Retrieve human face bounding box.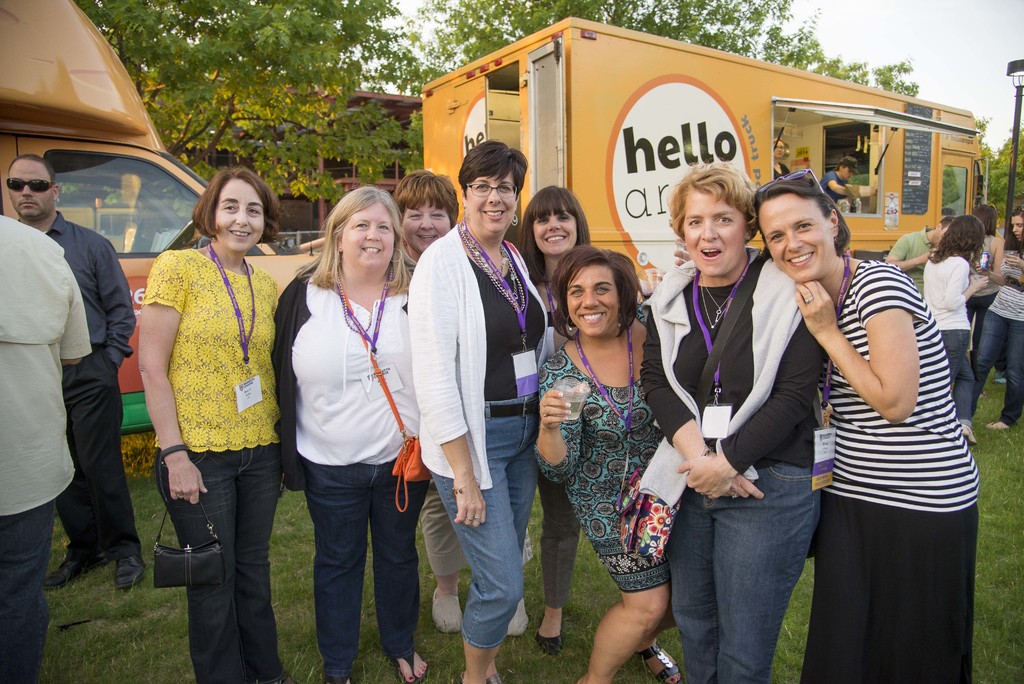
Bounding box: bbox(681, 189, 743, 276).
